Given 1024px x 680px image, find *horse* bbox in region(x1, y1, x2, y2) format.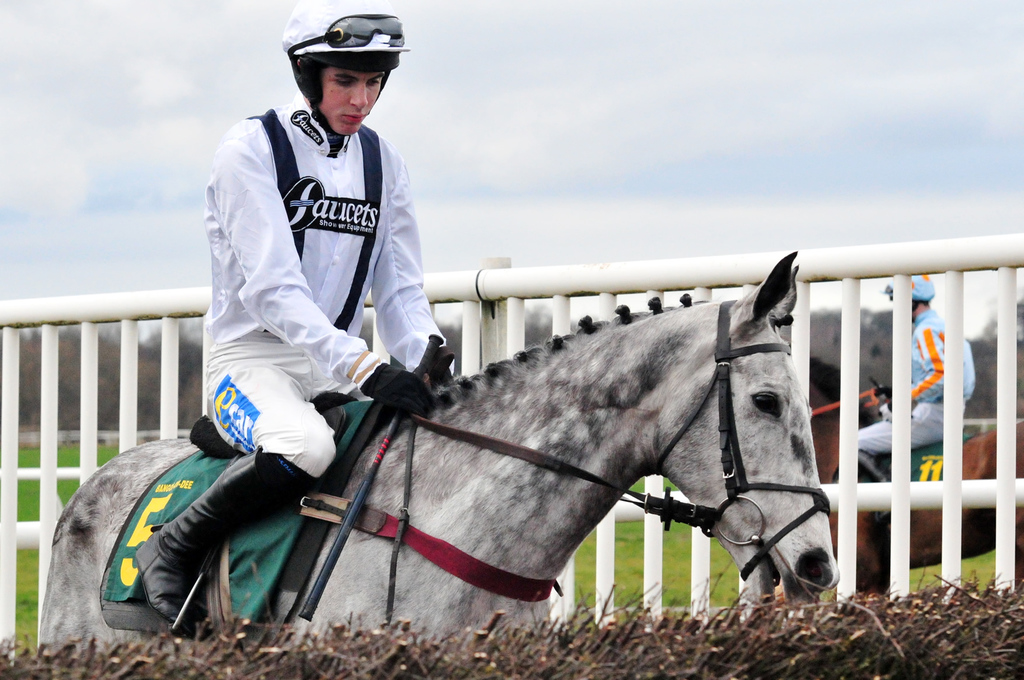
region(36, 241, 844, 653).
